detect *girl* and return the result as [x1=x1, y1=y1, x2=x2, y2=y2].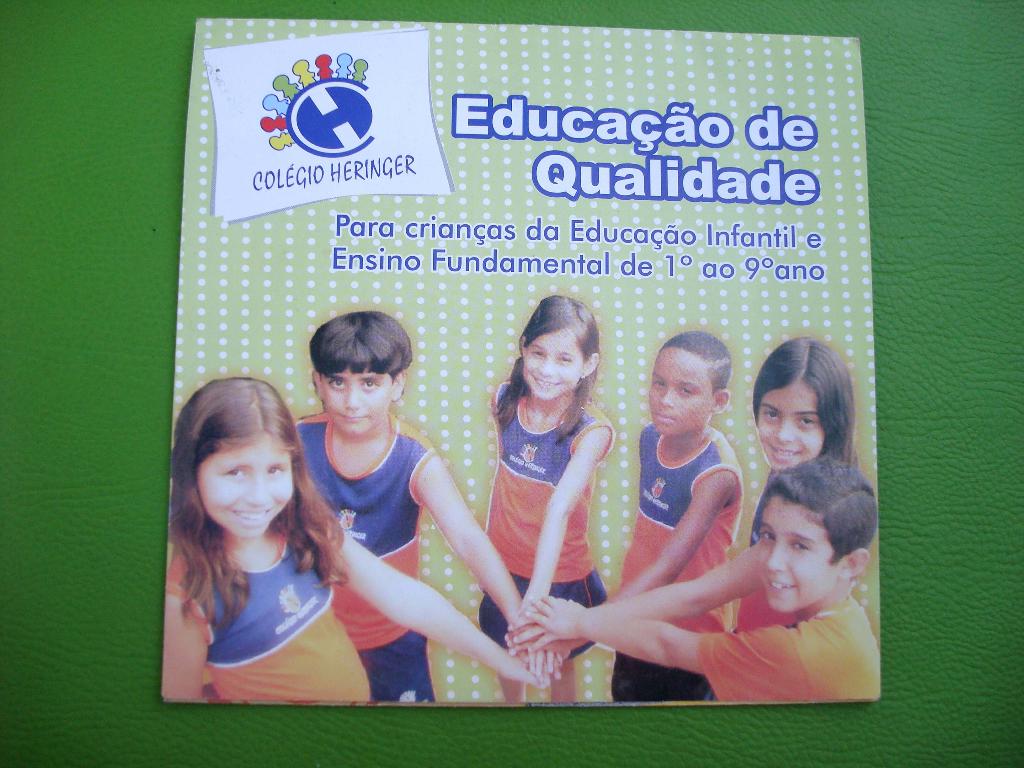
[x1=510, y1=336, x2=863, y2=652].
